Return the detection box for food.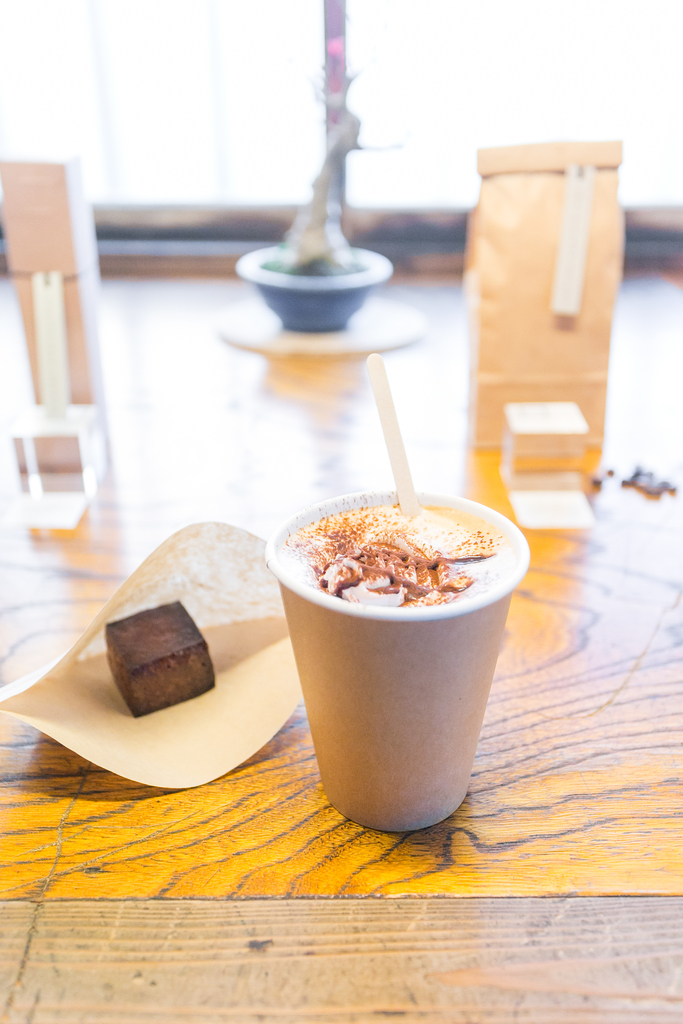
l=100, t=599, r=214, b=716.
